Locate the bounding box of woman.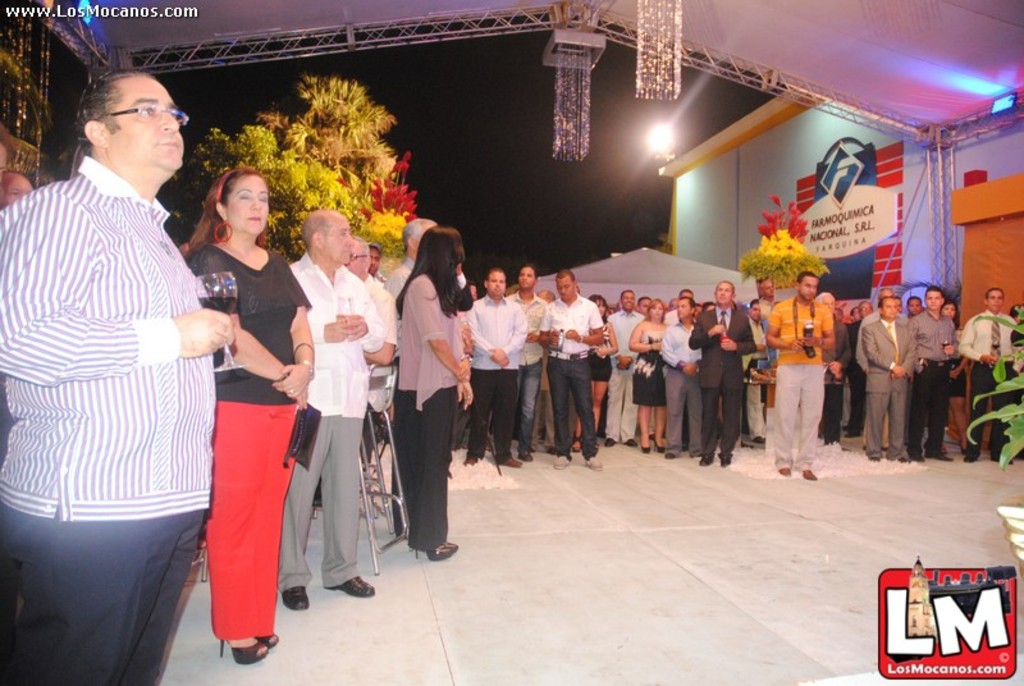
Bounding box: [179, 165, 317, 663].
